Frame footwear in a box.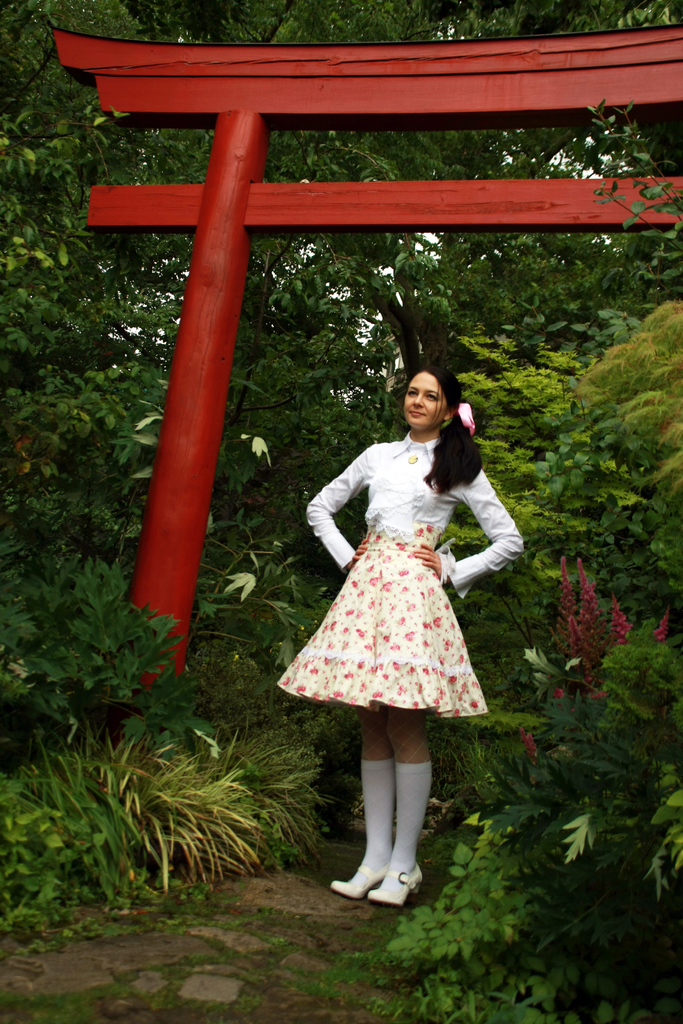
rect(367, 863, 425, 909).
